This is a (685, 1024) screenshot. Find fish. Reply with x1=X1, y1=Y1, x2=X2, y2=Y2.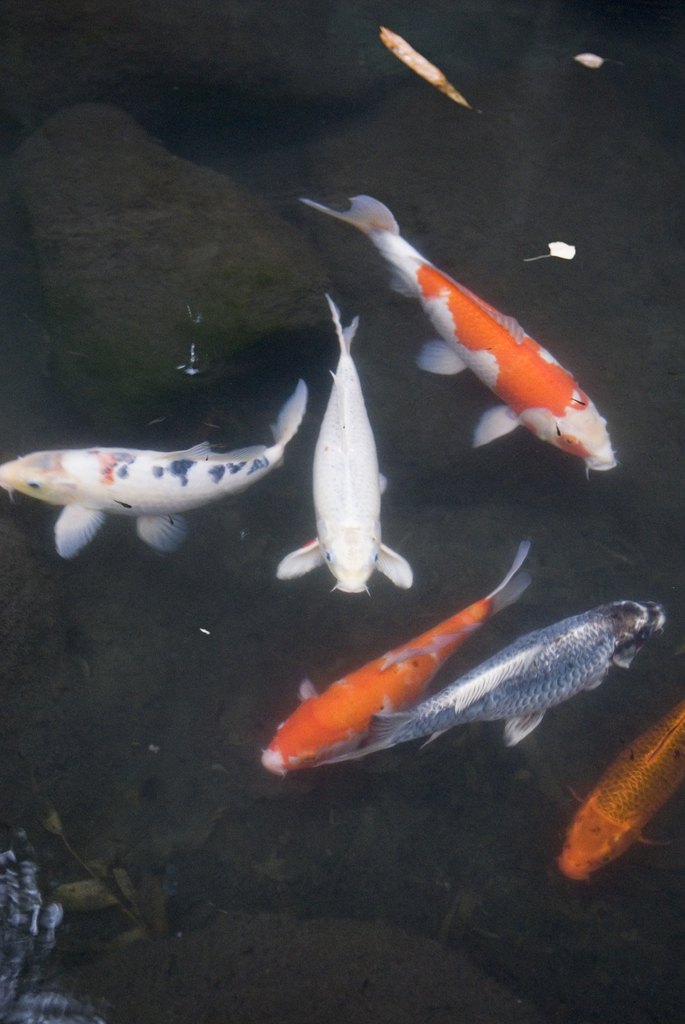
x1=346, y1=600, x2=666, y2=758.
